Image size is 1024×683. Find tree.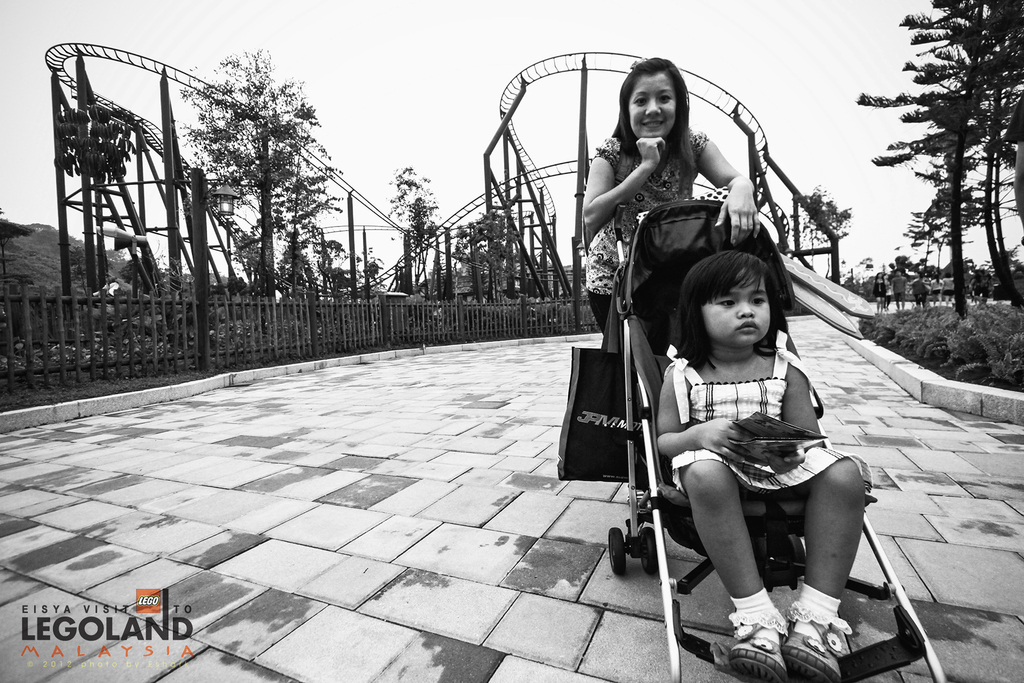
detection(854, 0, 1023, 319).
